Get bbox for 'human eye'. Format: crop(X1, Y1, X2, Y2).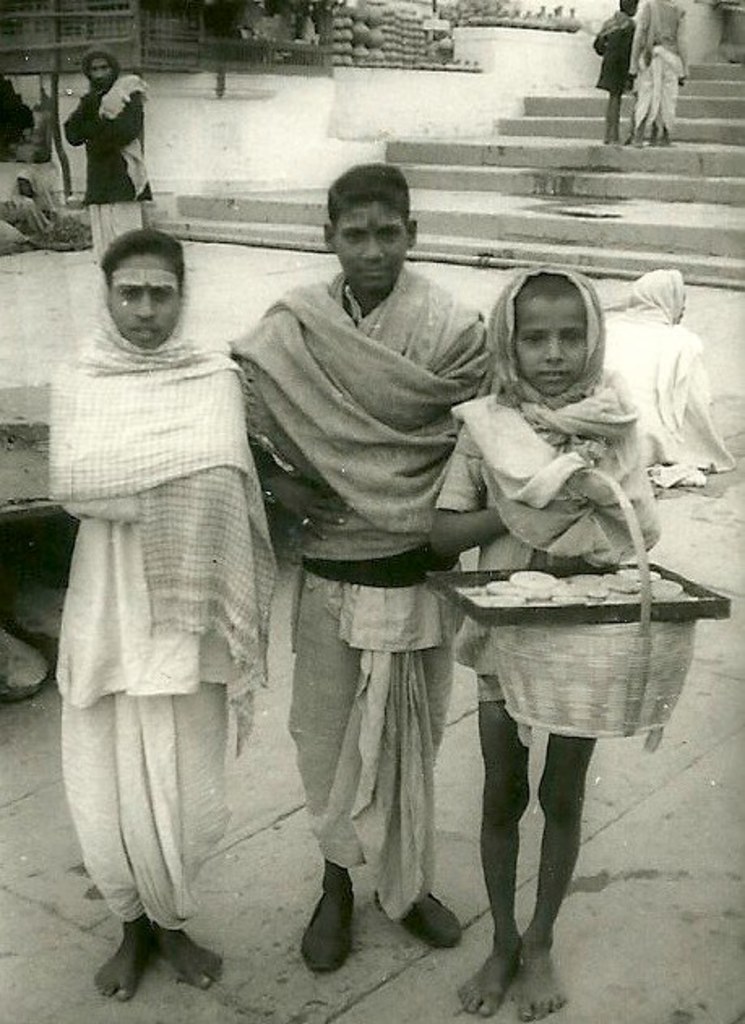
crop(122, 287, 140, 299).
